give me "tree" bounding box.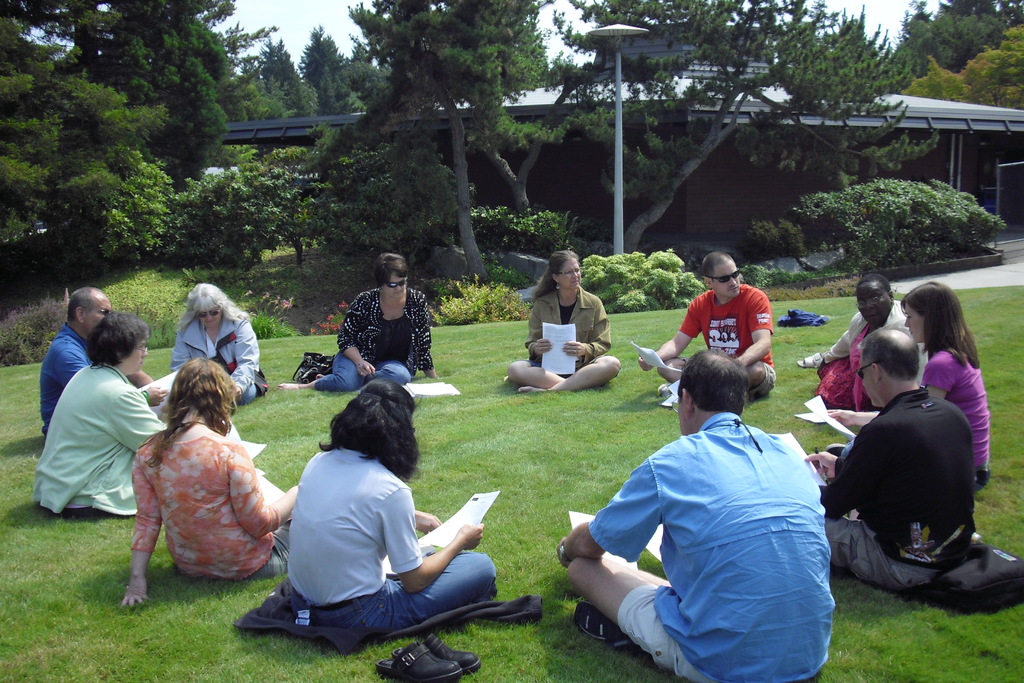
BBox(343, 46, 392, 110).
